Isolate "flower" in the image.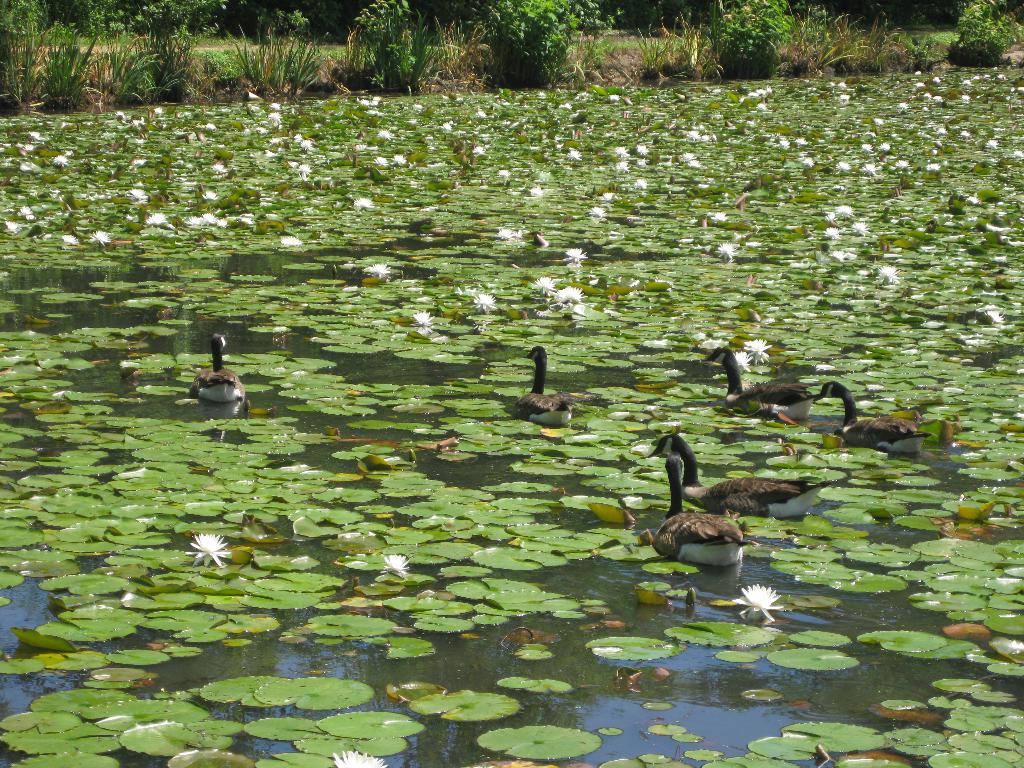
Isolated region: {"x1": 218, "y1": 215, "x2": 227, "y2": 228}.
